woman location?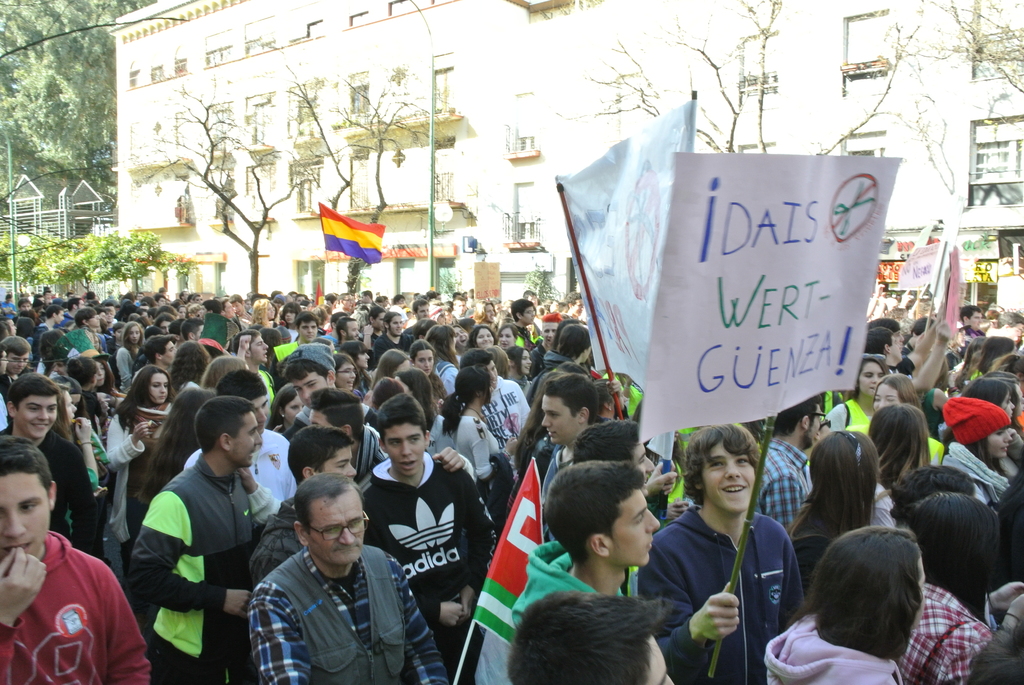
[x1=265, y1=384, x2=305, y2=434]
